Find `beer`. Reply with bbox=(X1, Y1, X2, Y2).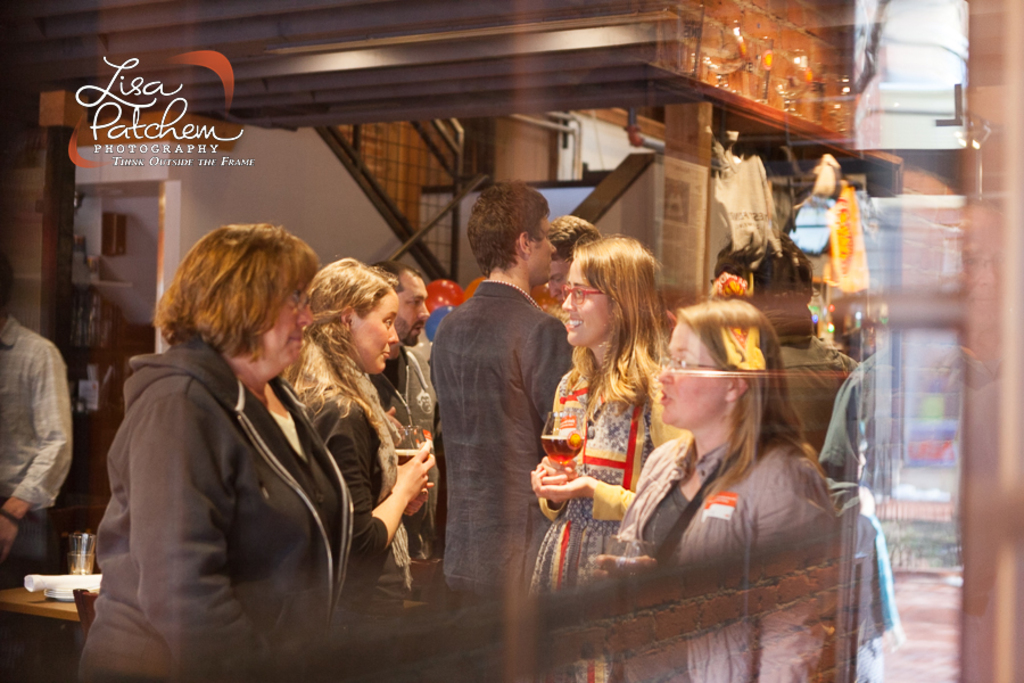
bbox=(540, 434, 585, 467).
